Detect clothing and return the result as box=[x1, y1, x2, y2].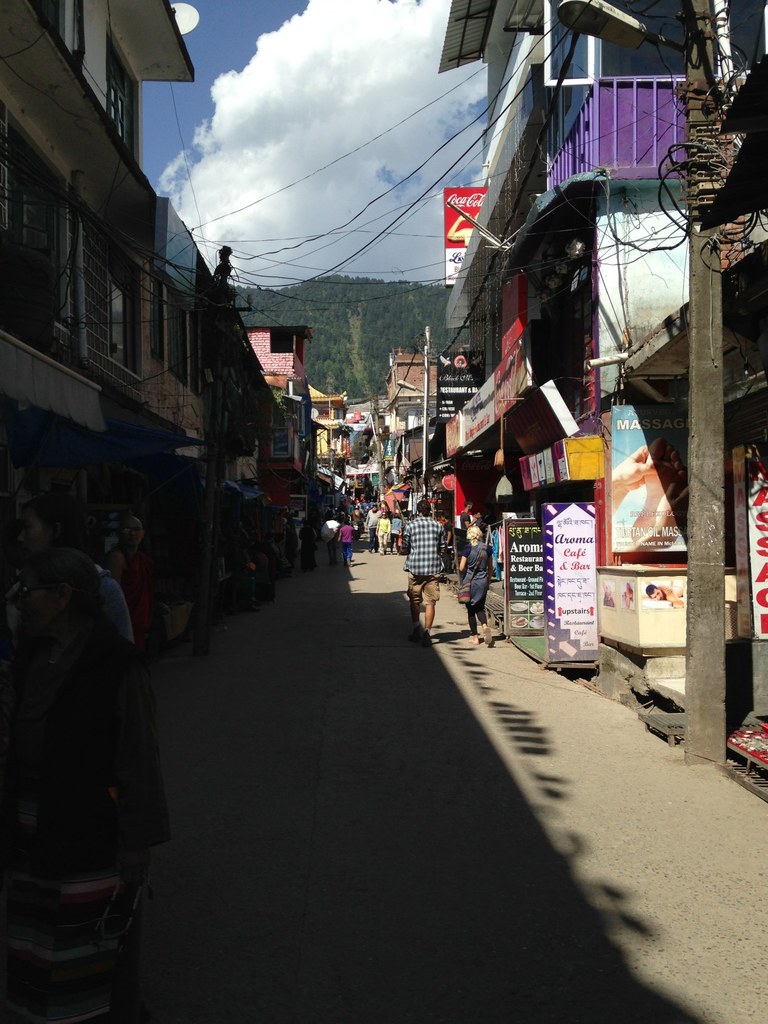
box=[324, 519, 344, 561].
